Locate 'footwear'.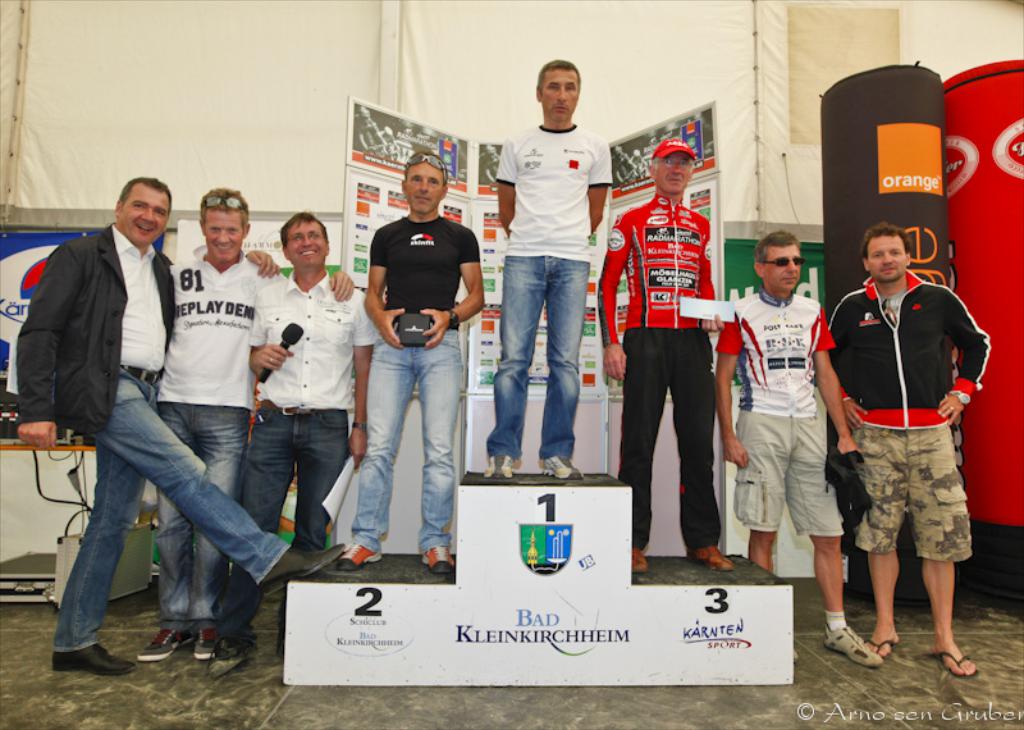
Bounding box: left=339, top=542, right=380, bottom=569.
